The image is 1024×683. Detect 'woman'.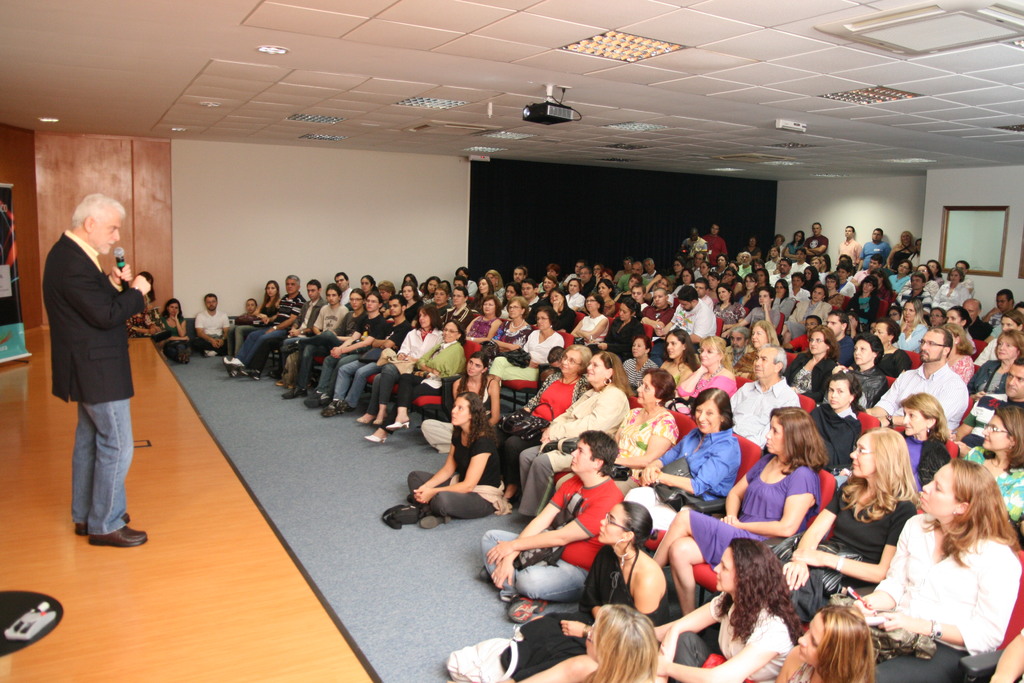
Detection: (616, 338, 660, 400).
